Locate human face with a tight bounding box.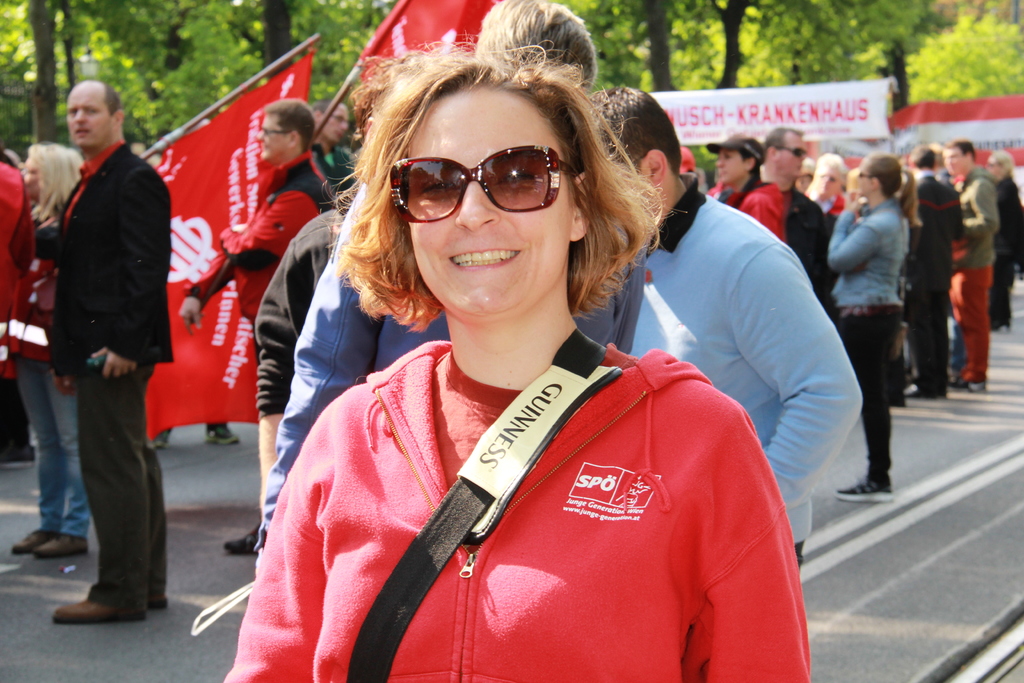
box(325, 105, 350, 142).
